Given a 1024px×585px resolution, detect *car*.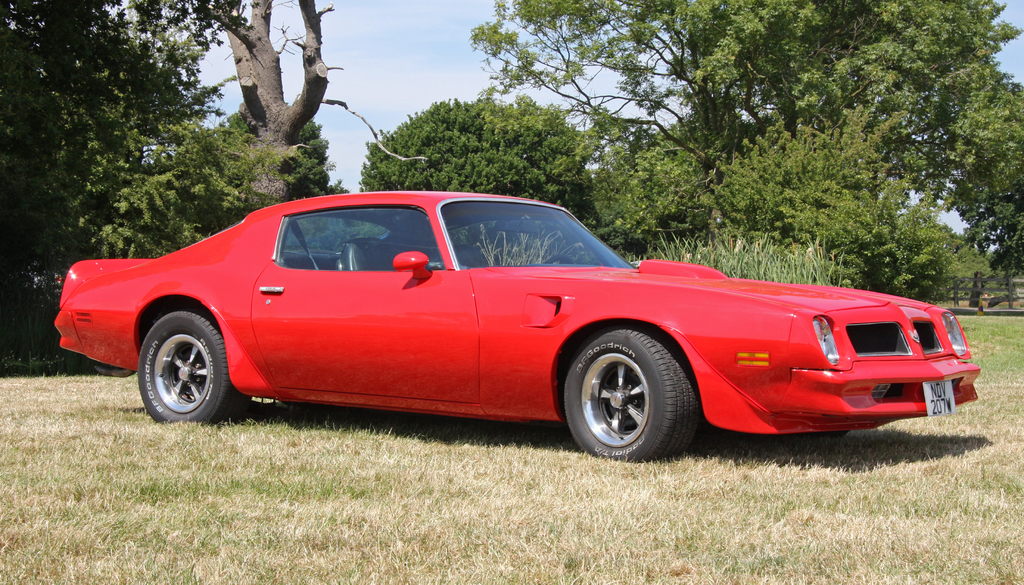
x1=70 y1=198 x2=972 y2=457.
